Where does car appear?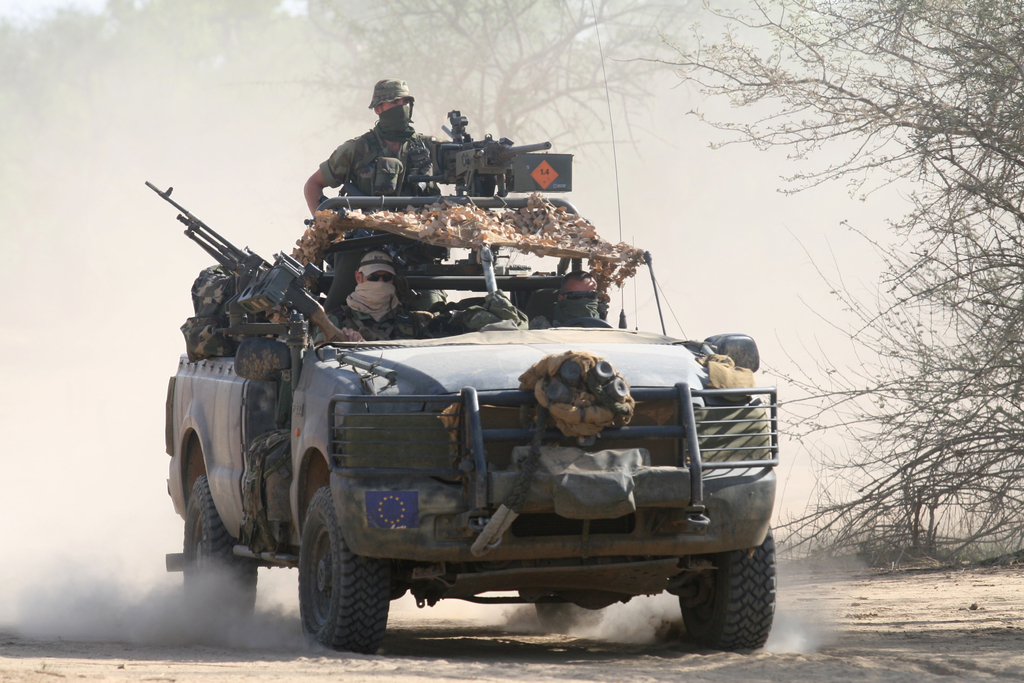
Appears at <bbox>186, 136, 793, 682</bbox>.
